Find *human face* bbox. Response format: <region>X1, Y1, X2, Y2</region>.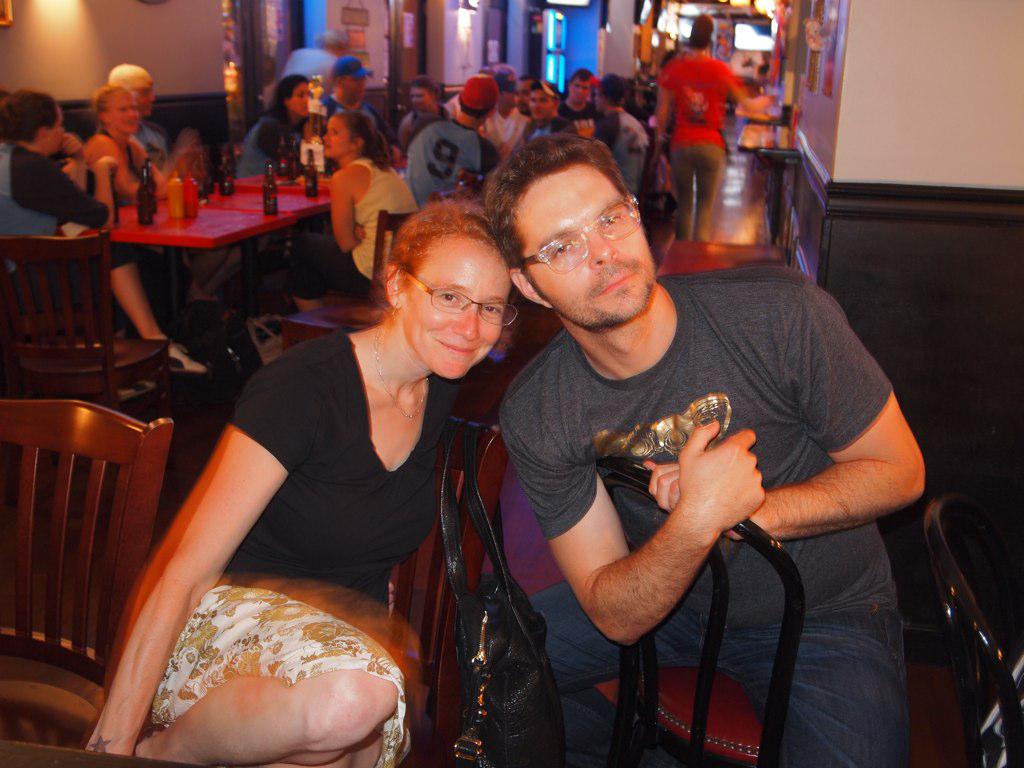
<region>499, 85, 519, 104</region>.
